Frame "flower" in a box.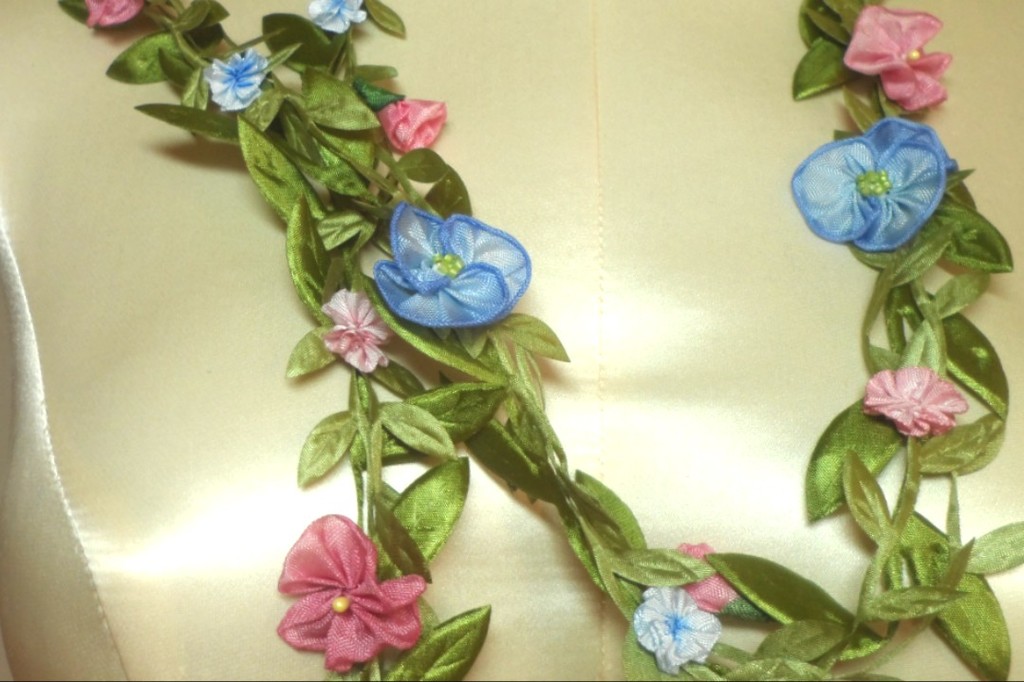
[202, 45, 268, 112].
